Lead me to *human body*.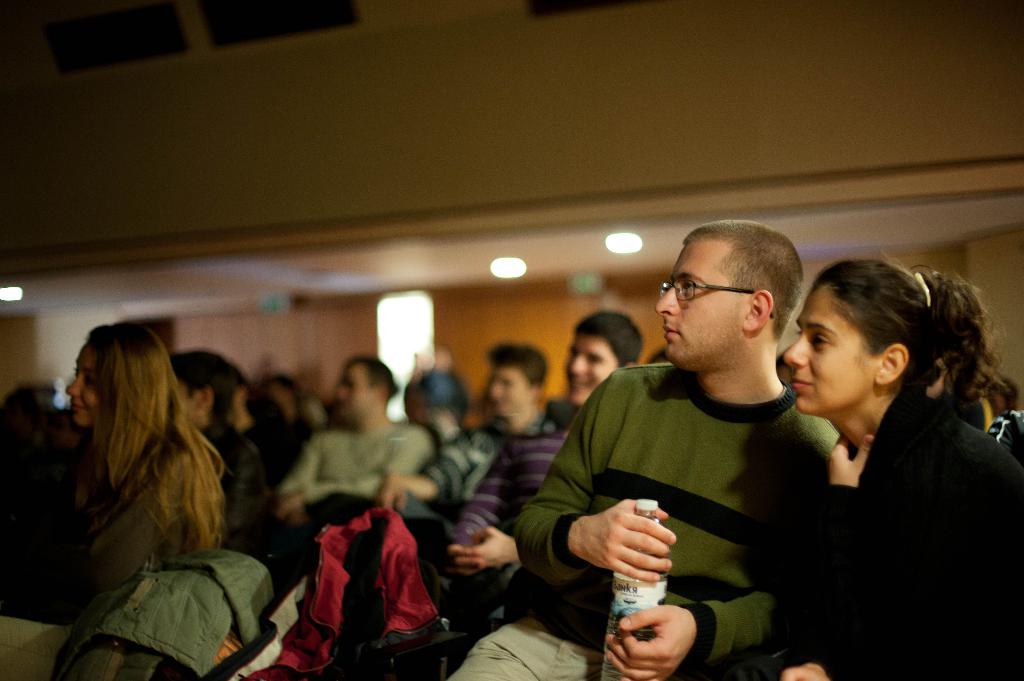
Lead to detection(376, 352, 547, 530).
